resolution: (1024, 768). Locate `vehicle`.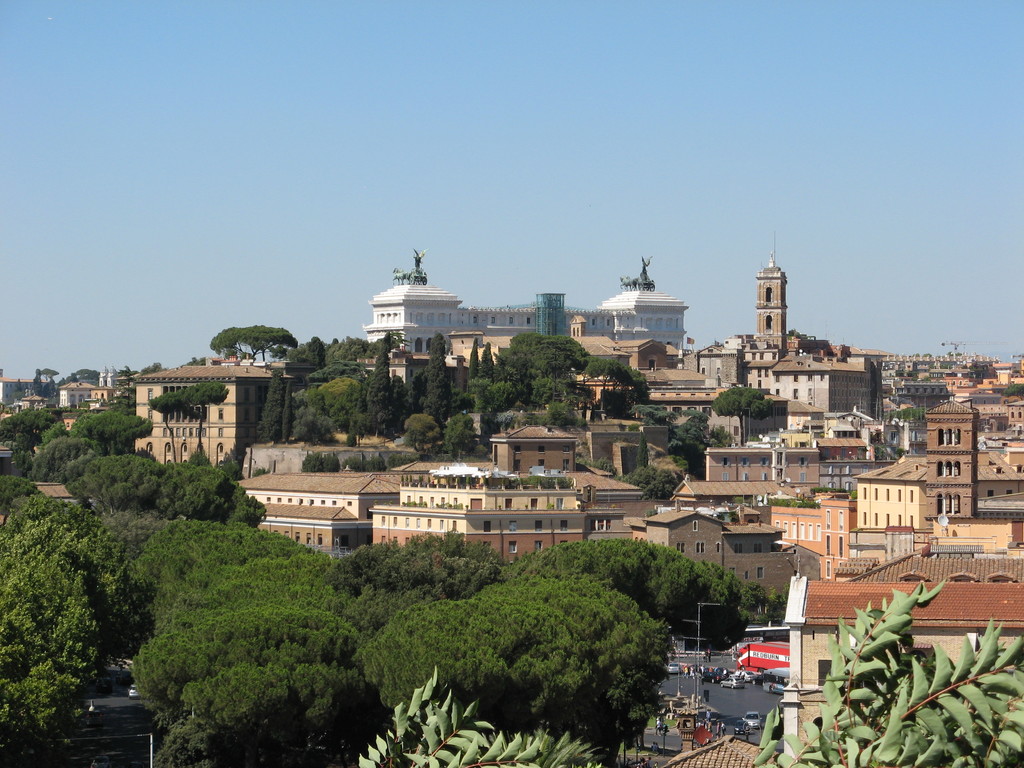
{"left": 123, "top": 678, "right": 141, "bottom": 699}.
